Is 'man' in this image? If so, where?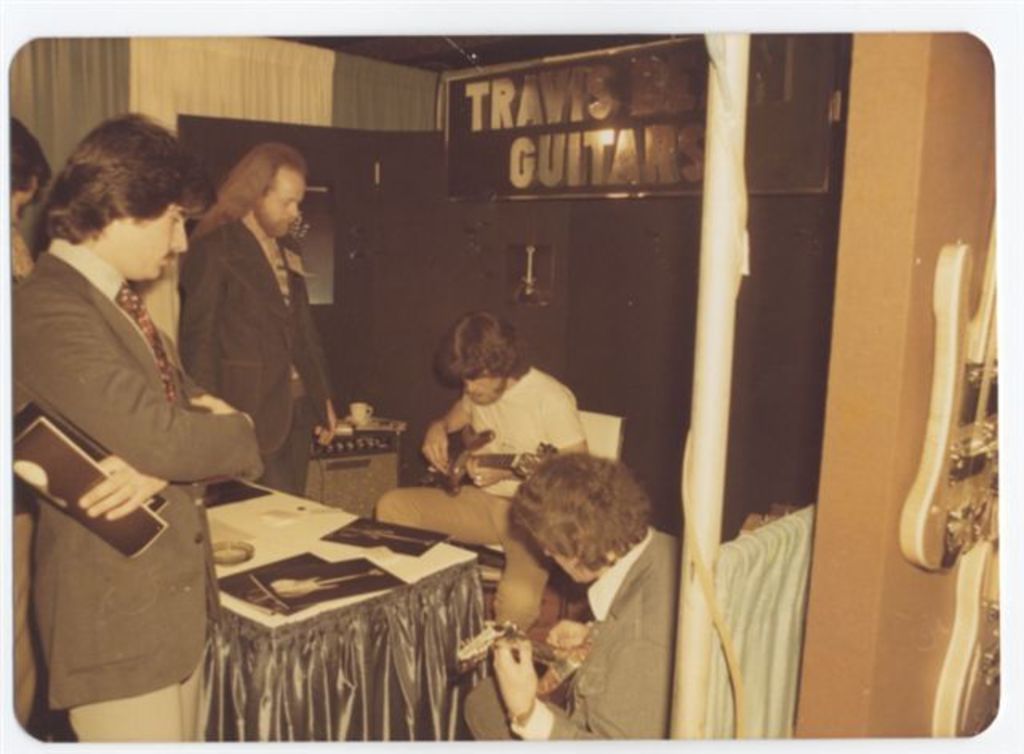
Yes, at [x1=160, y1=130, x2=336, y2=490].
